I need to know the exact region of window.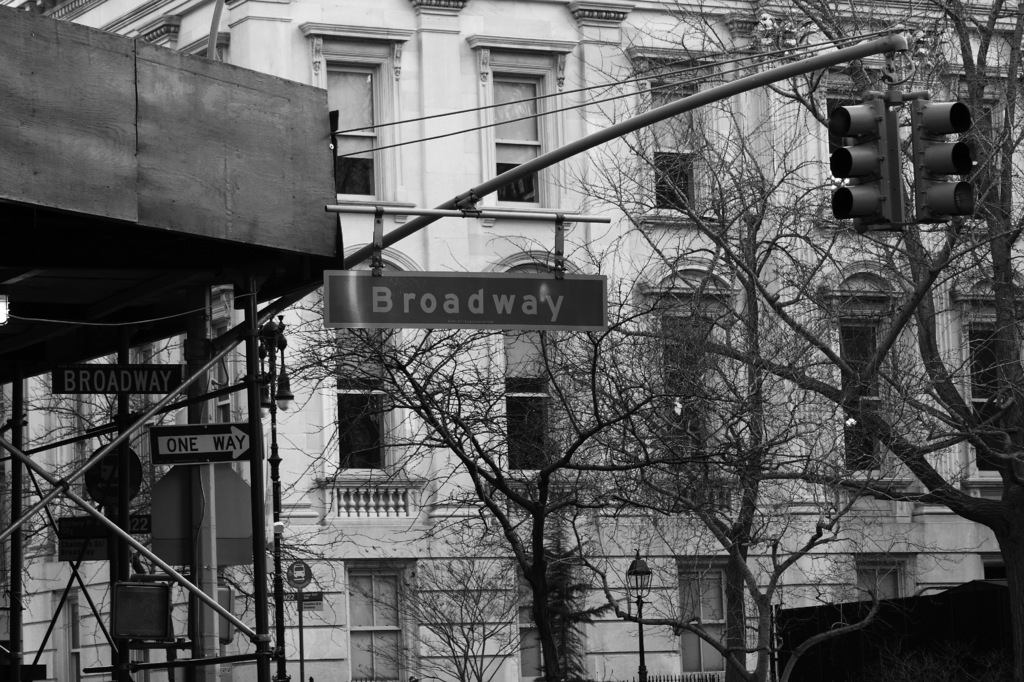
Region: 492 246 595 493.
